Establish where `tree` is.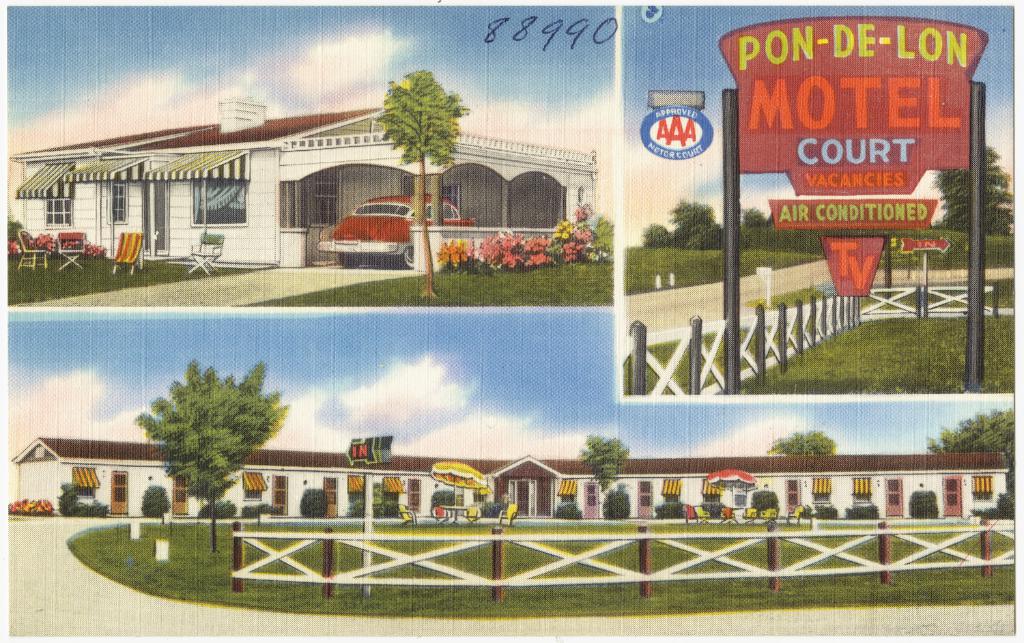
Established at 909:489:936:529.
